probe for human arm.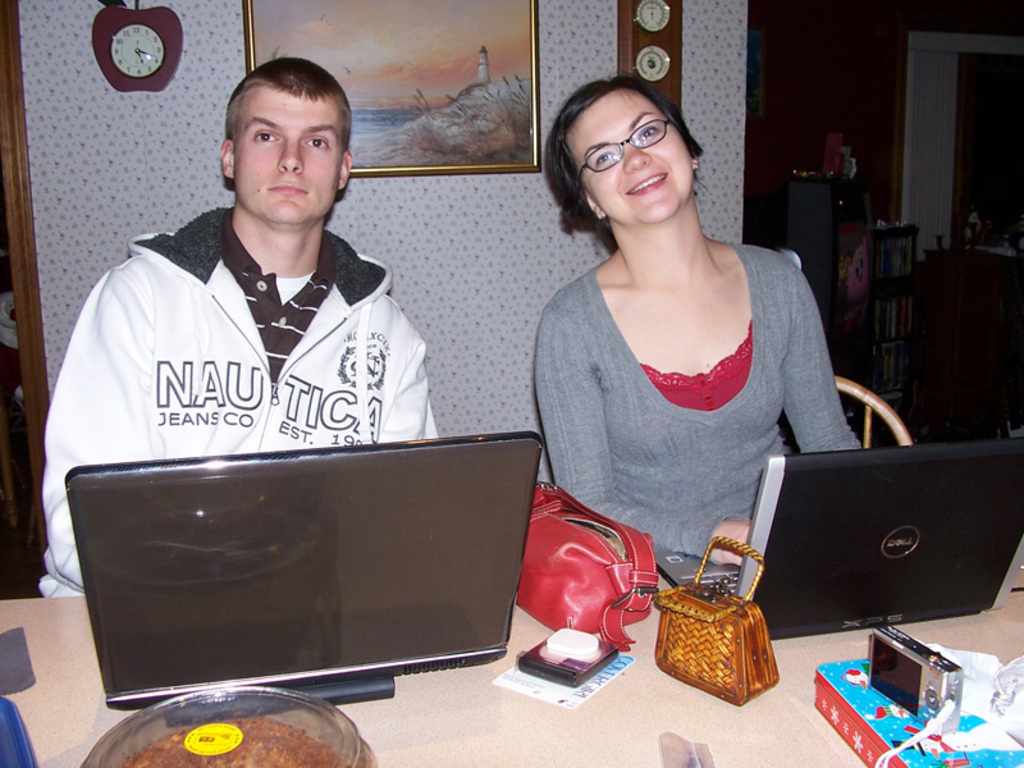
Probe result: (778, 242, 867, 480).
